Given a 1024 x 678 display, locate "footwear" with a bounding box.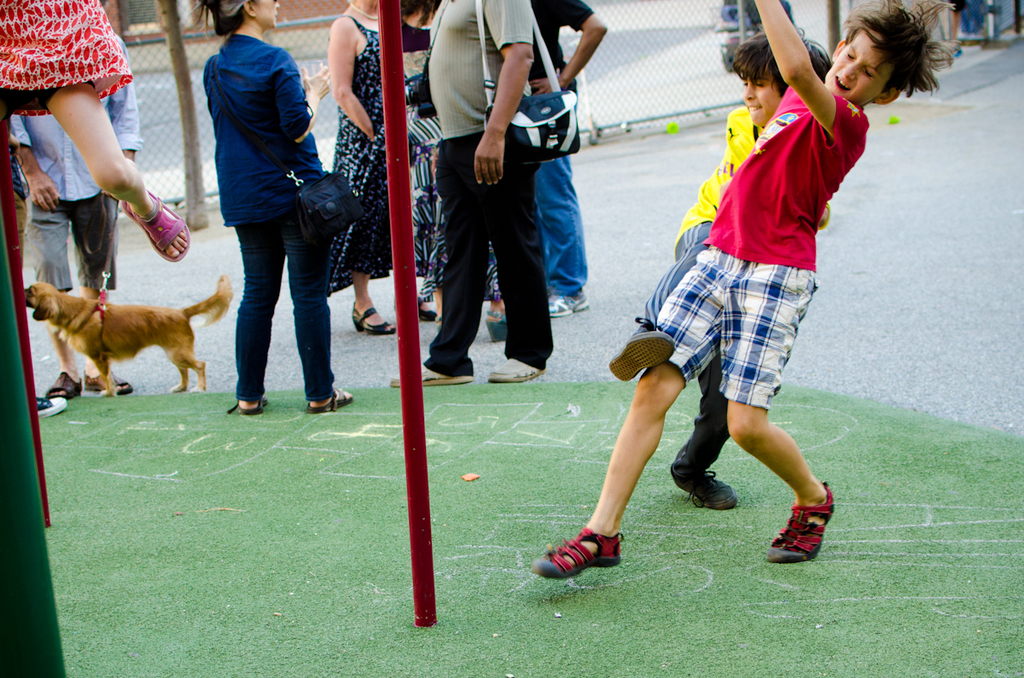
Located: left=485, top=307, right=511, bottom=340.
